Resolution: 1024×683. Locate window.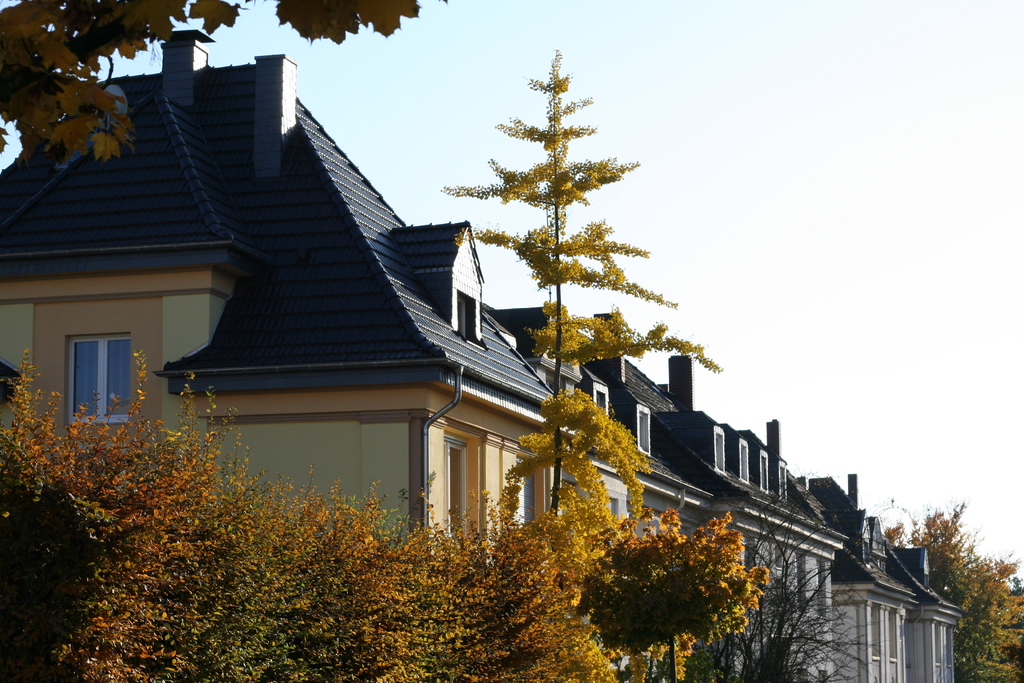
742,446,749,484.
